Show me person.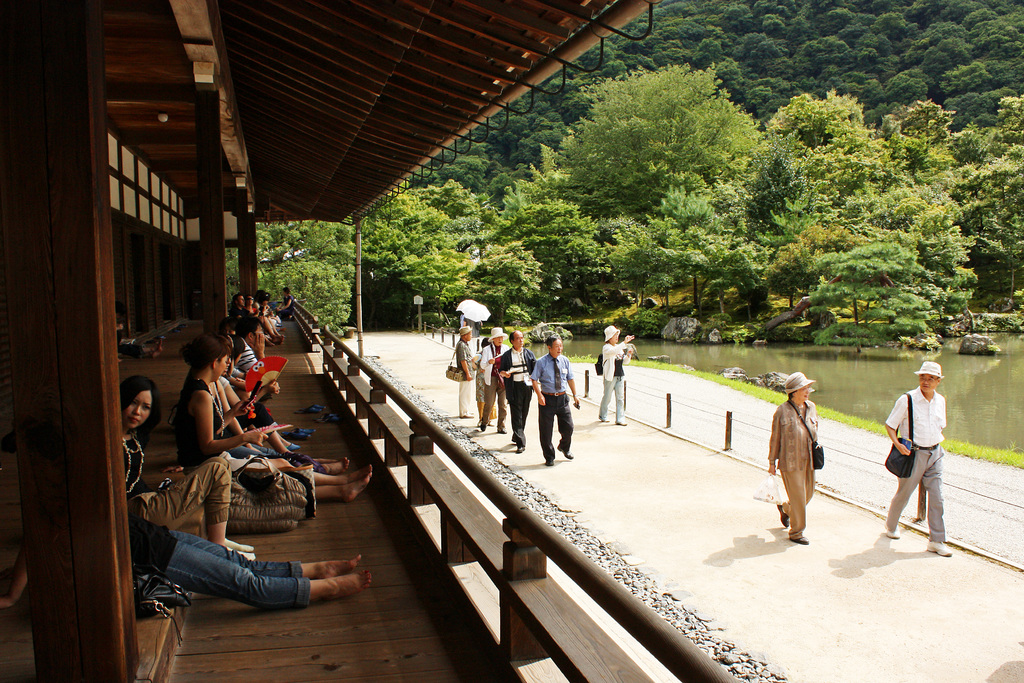
person is here: <region>448, 320, 479, 431</region>.
